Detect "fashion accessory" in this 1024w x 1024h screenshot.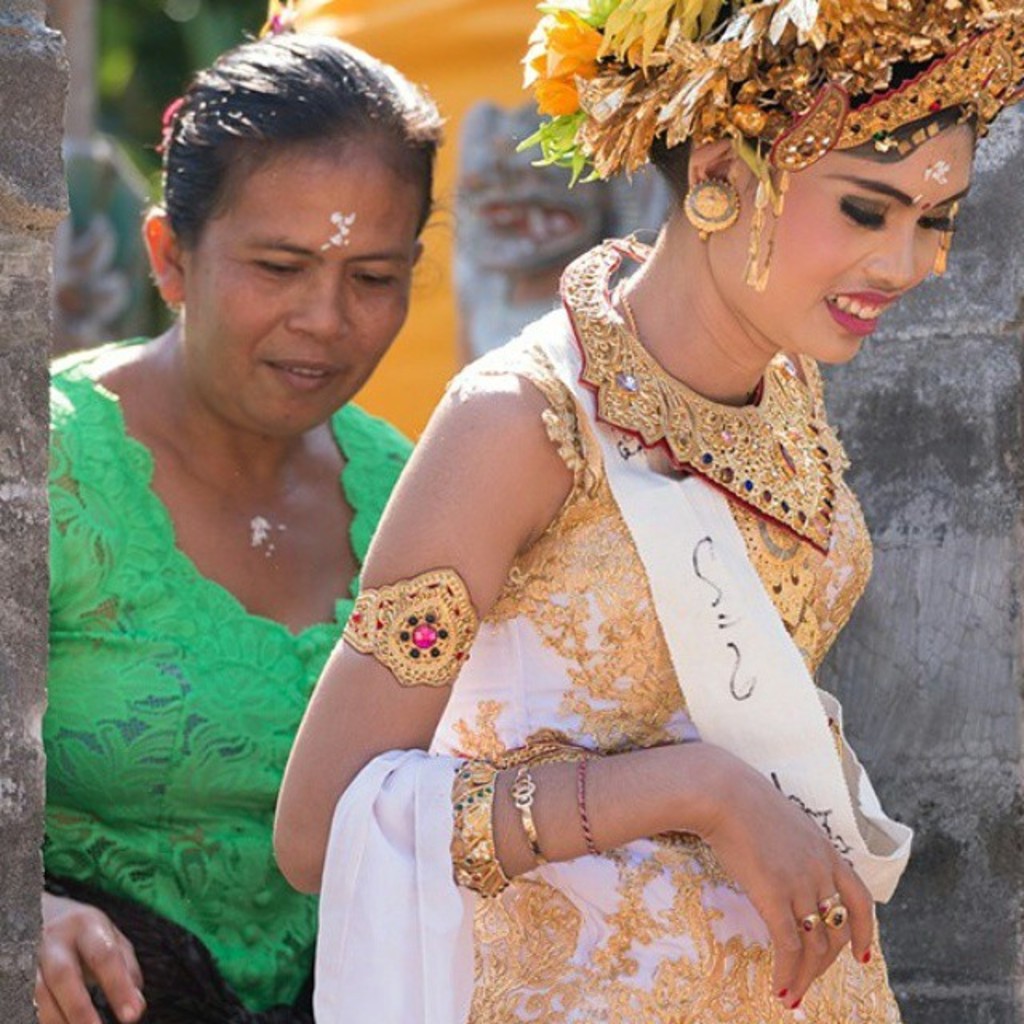
Detection: <box>682,178,738,240</box>.
